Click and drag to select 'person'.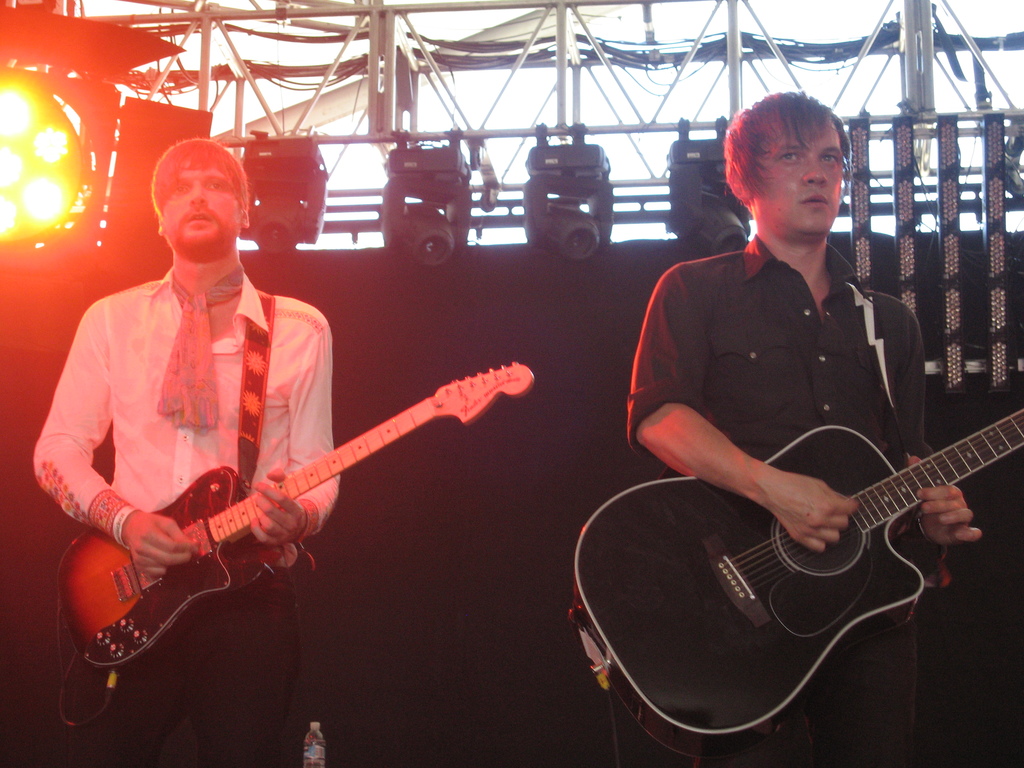
Selection: {"x1": 32, "y1": 140, "x2": 340, "y2": 767}.
